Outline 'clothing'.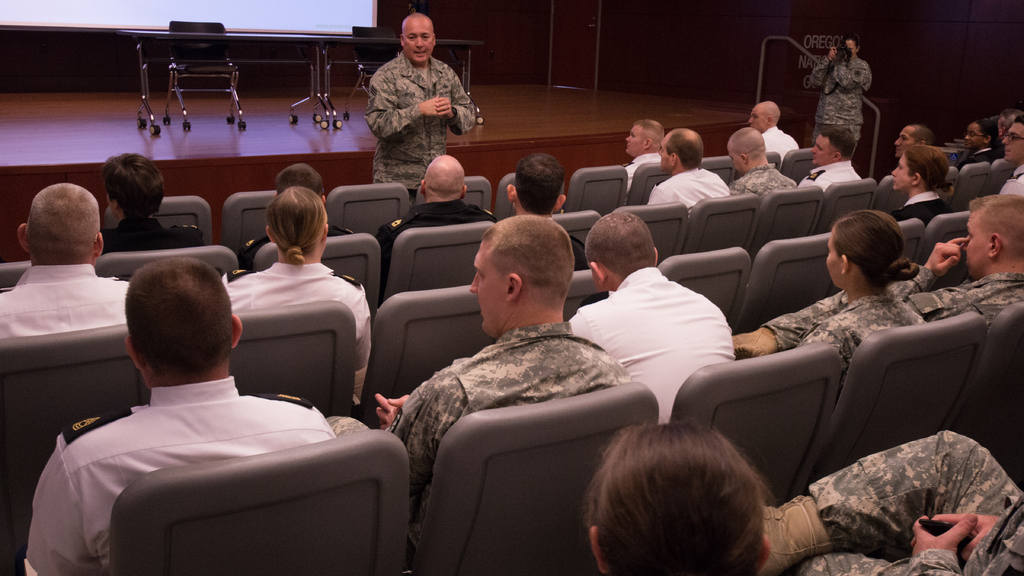
Outline: x1=371, y1=193, x2=487, y2=272.
